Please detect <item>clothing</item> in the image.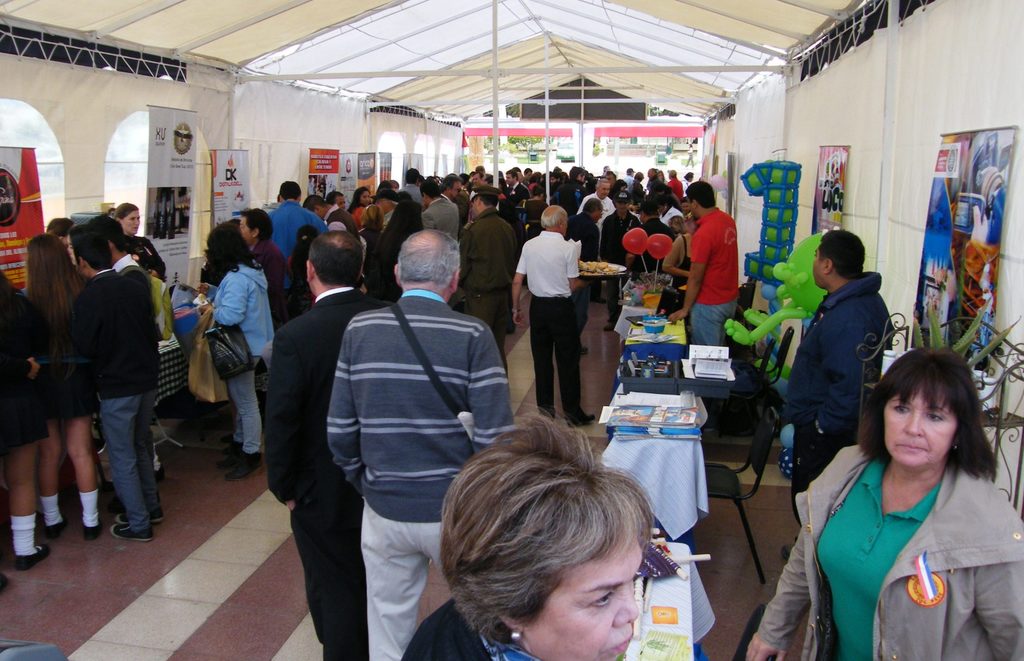
(x1=269, y1=195, x2=328, y2=269).
